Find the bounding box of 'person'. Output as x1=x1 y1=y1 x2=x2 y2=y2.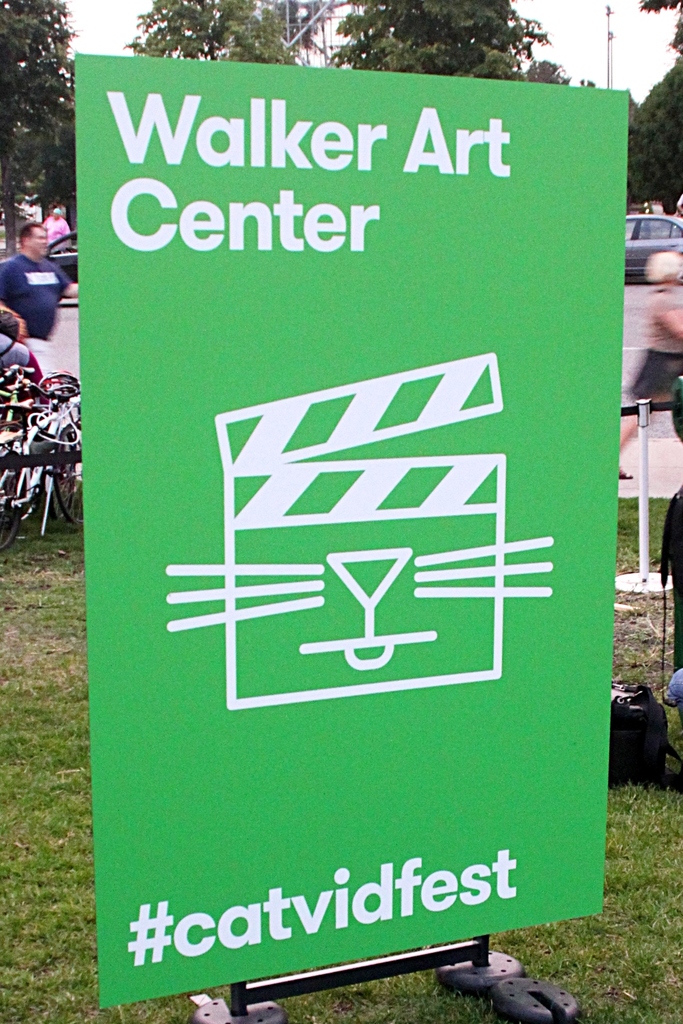
x1=619 y1=246 x2=682 y2=486.
